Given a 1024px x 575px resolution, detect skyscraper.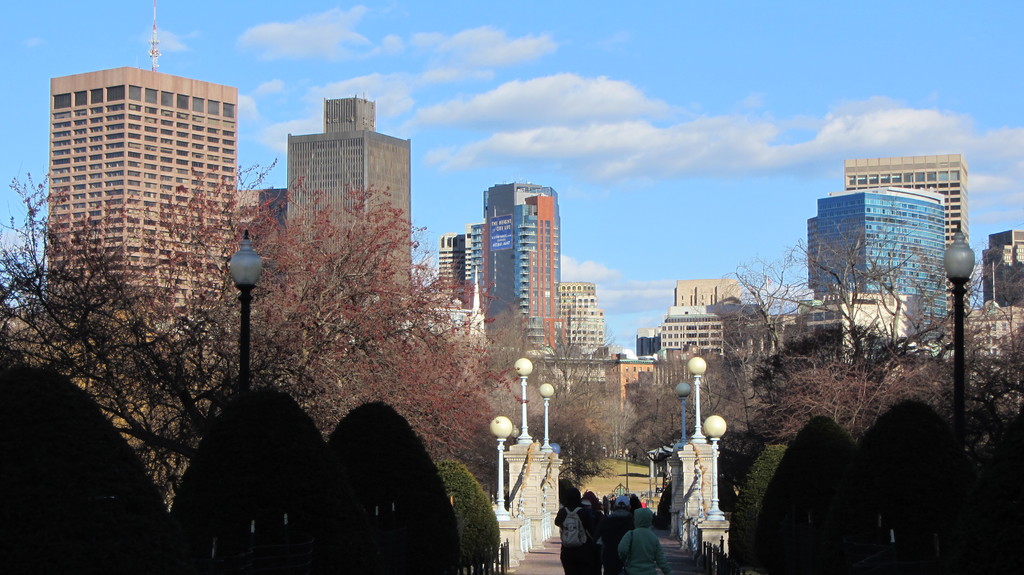
968 303 1023 425.
